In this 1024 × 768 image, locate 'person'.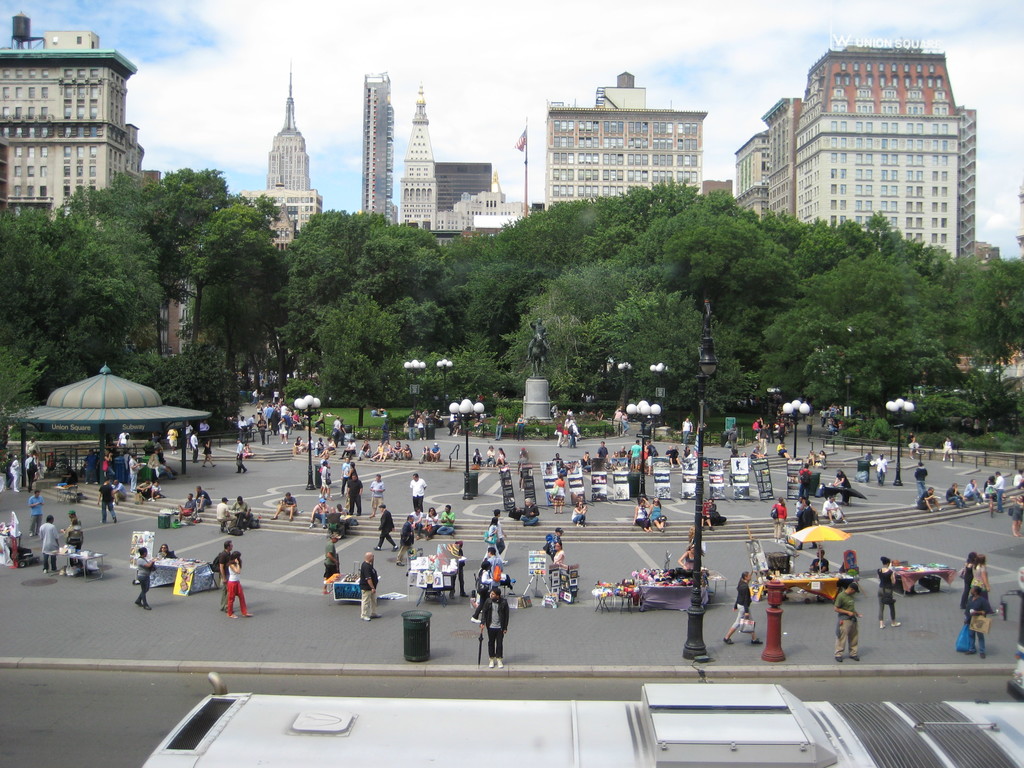
Bounding box: bbox=[771, 497, 783, 544].
